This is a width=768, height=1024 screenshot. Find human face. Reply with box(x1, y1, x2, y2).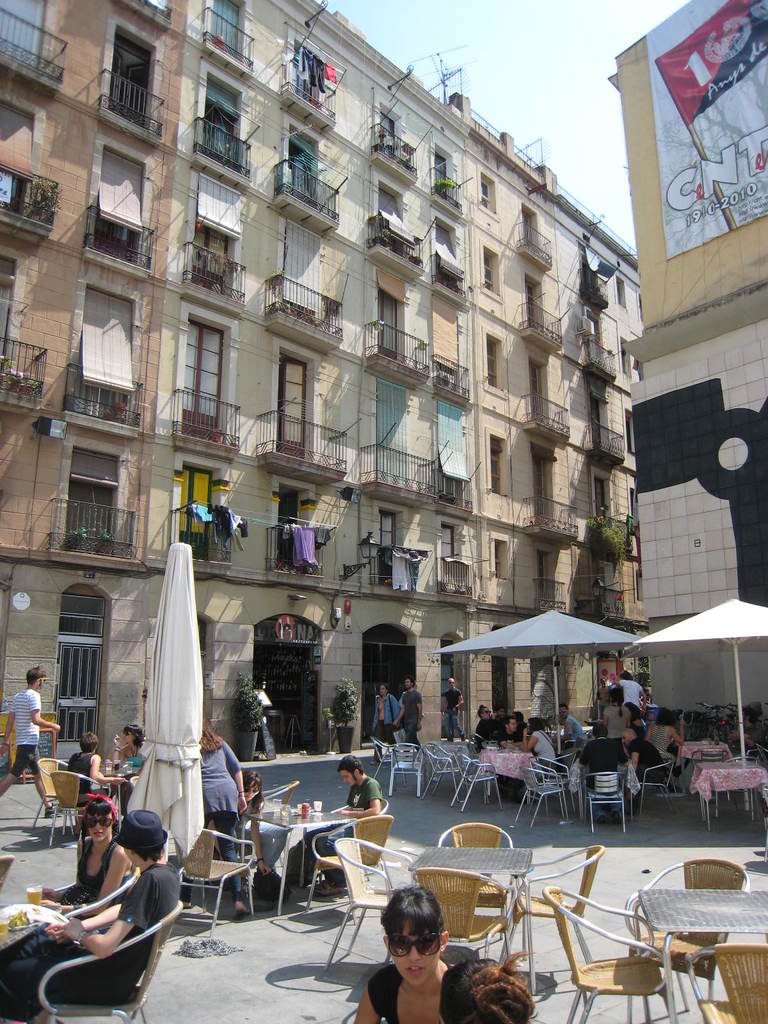
box(340, 767, 357, 790).
